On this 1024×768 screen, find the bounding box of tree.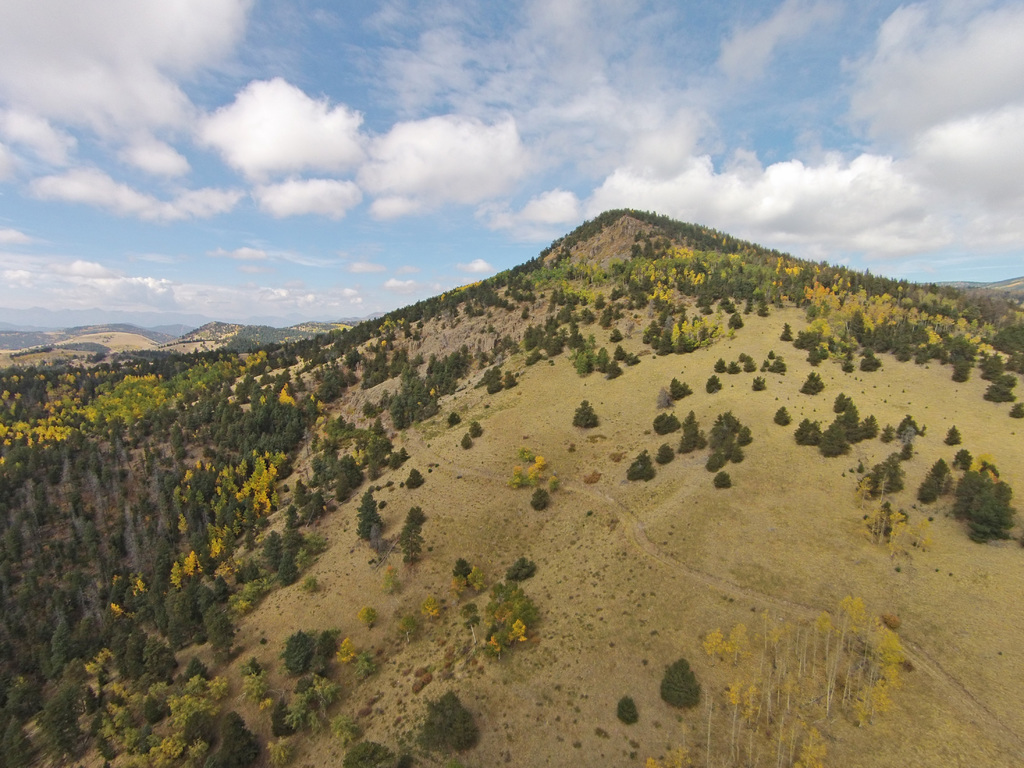
Bounding box: 568/397/600/430.
